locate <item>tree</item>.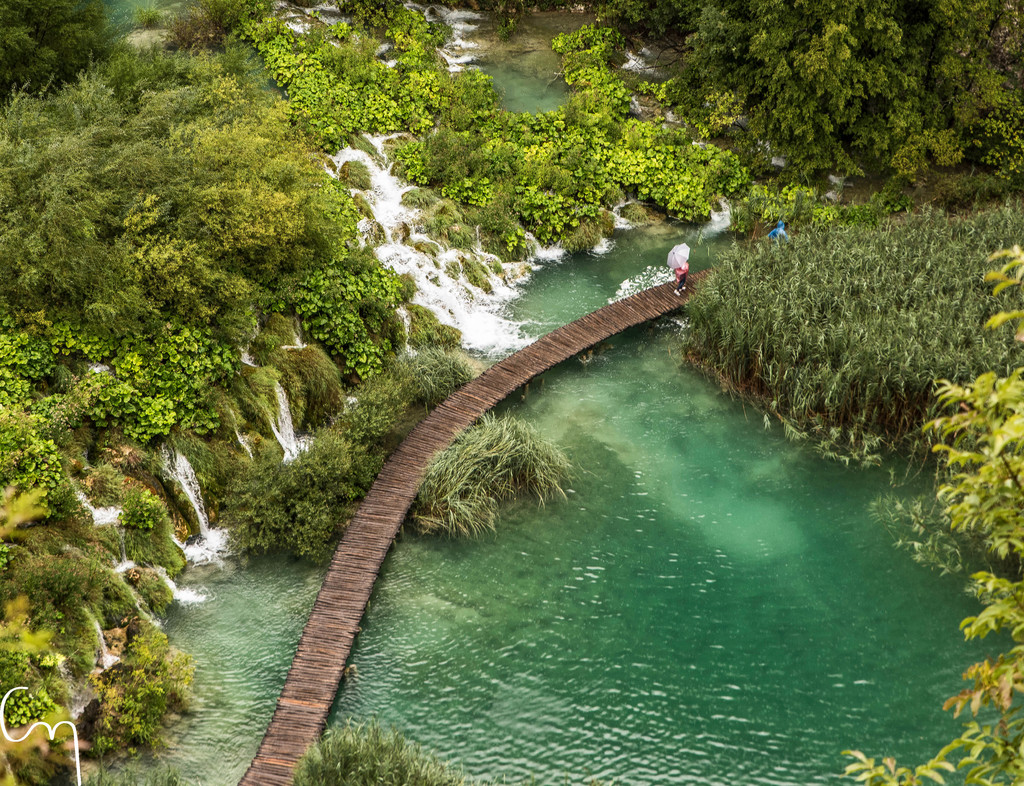
Bounding box: (838, 245, 1023, 785).
